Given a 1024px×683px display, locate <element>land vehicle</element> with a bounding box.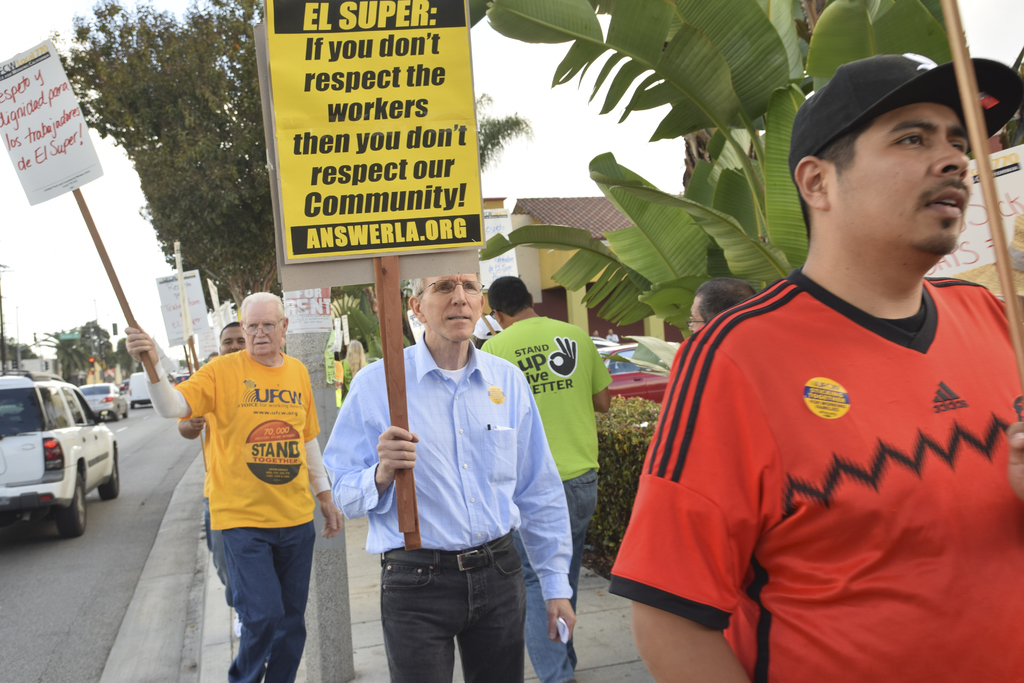
Located: 10/368/123/538.
